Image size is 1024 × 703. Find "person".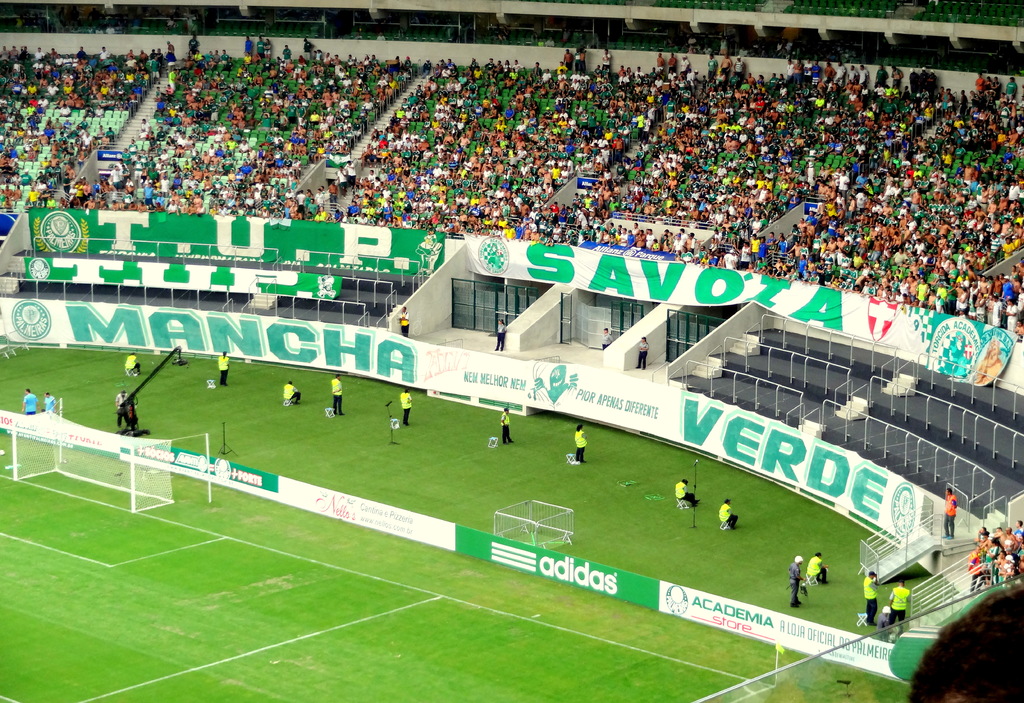
region(20, 388, 40, 418).
